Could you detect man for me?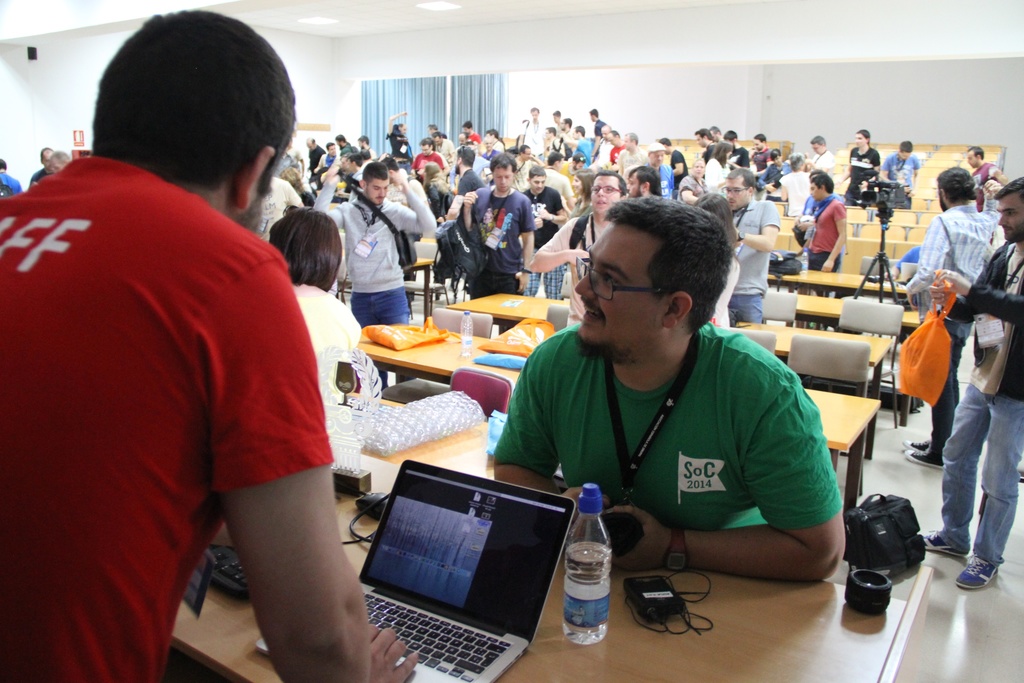
Detection result: [656, 136, 691, 184].
